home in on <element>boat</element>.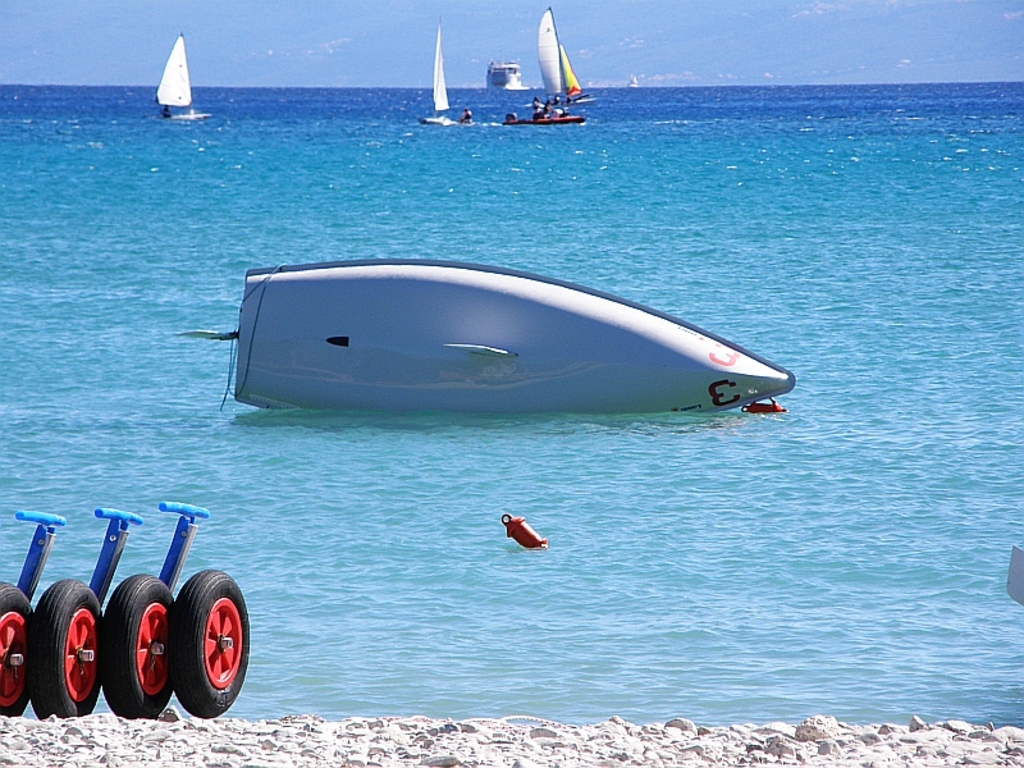
Homed in at [419, 17, 460, 124].
